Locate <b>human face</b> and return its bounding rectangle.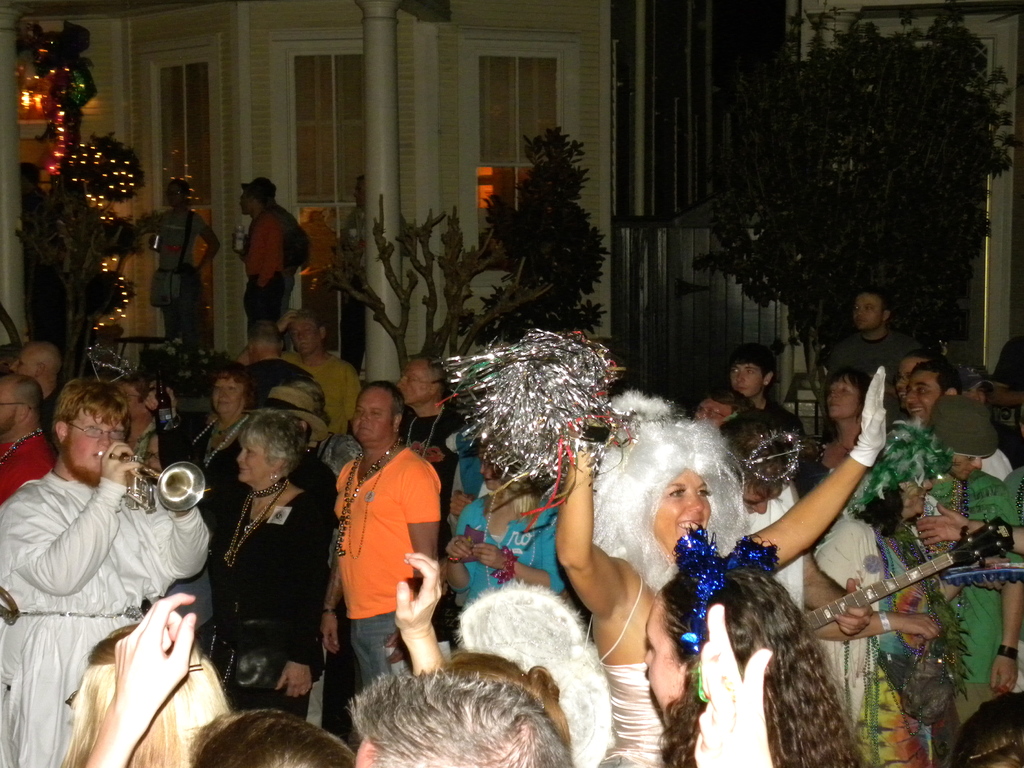
x1=399, y1=362, x2=434, y2=402.
